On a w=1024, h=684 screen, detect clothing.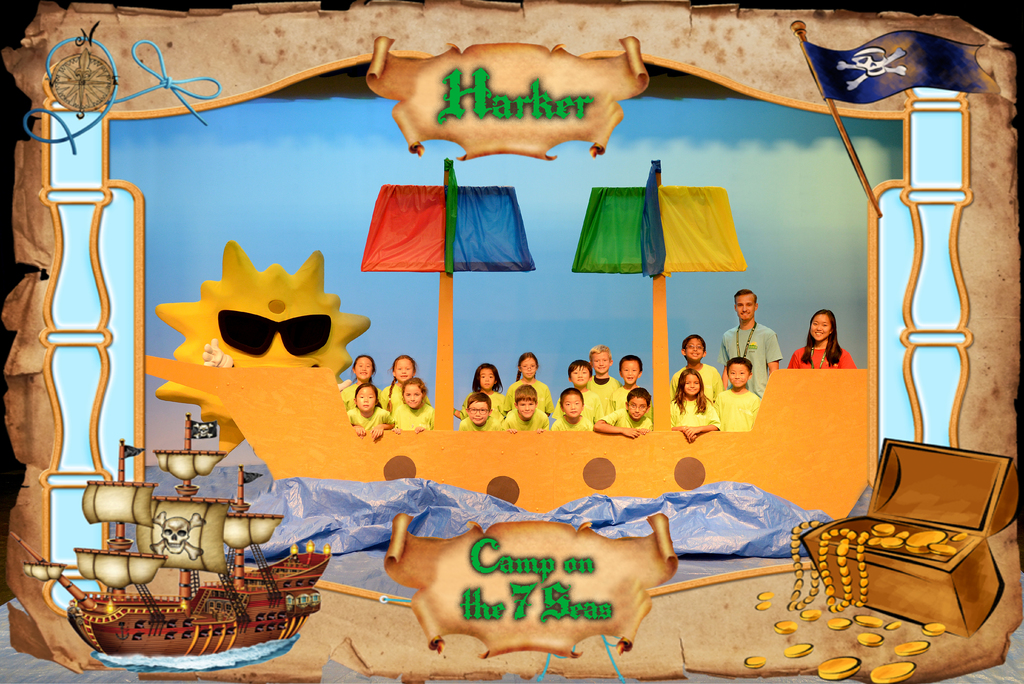
{"x1": 609, "y1": 382, "x2": 635, "y2": 428}.
